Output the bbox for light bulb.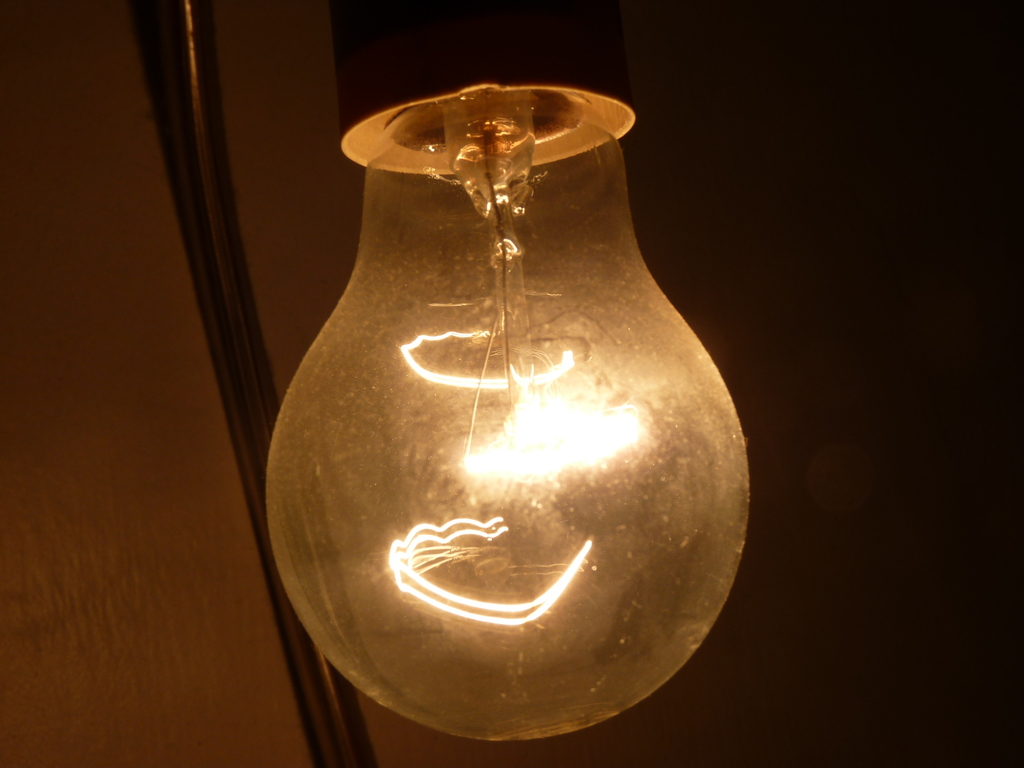
<region>263, 0, 751, 747</region>.
